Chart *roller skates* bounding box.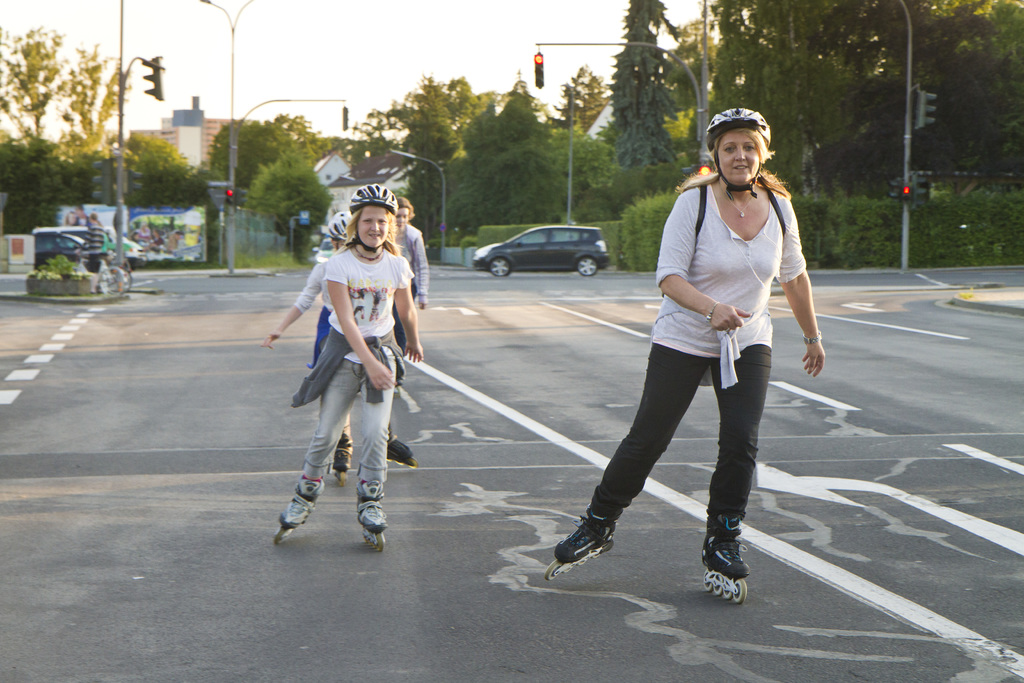
Charted: 328,427,354,488.
